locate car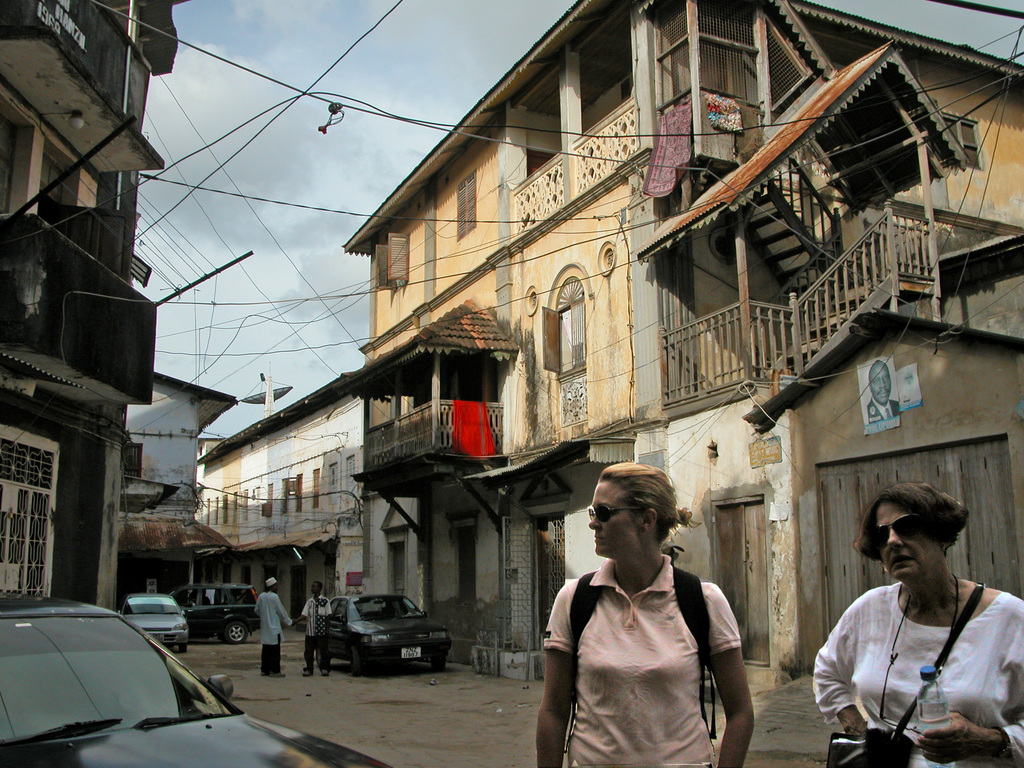
rect(172, 580, 269, 646)
